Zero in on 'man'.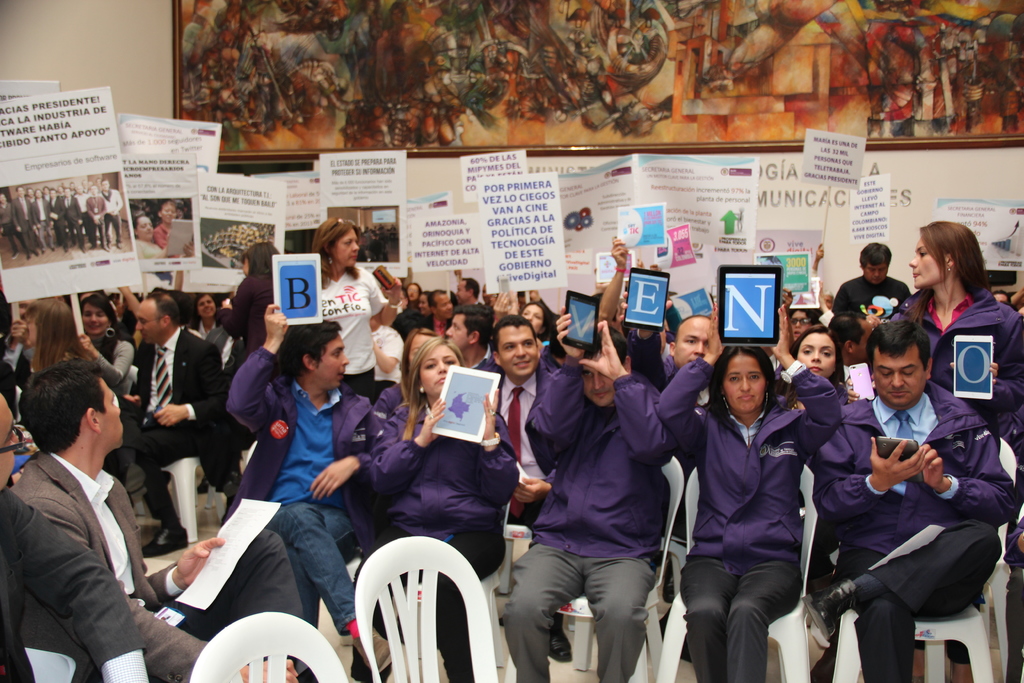
Zeroed in: (125, 299, 235, 552).
